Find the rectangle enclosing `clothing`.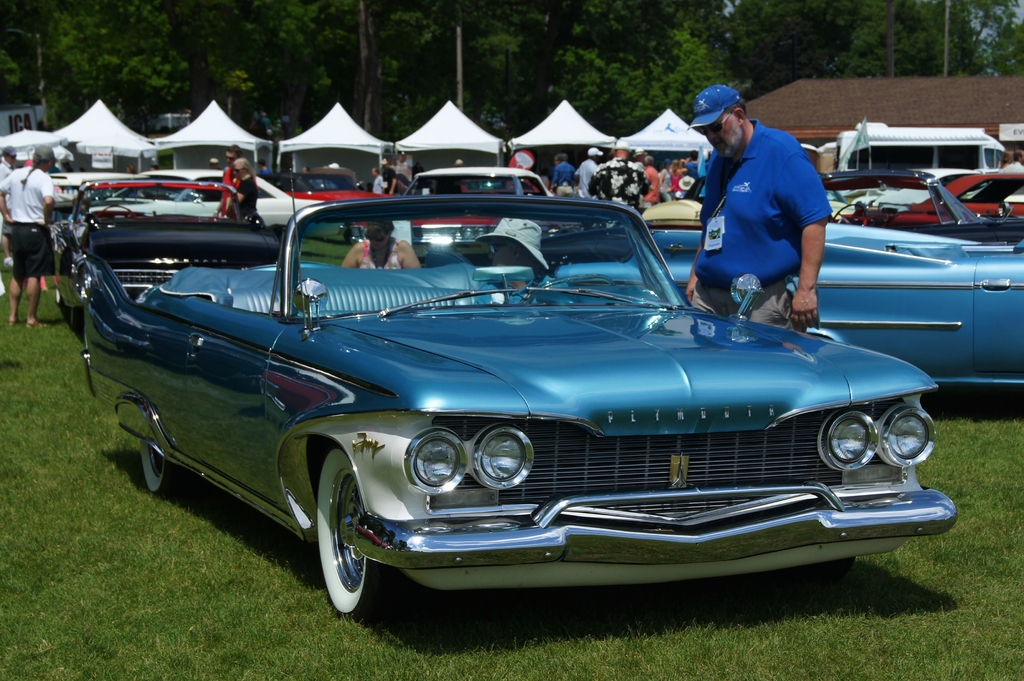
BBox(1000, 159, 1023, 172).
